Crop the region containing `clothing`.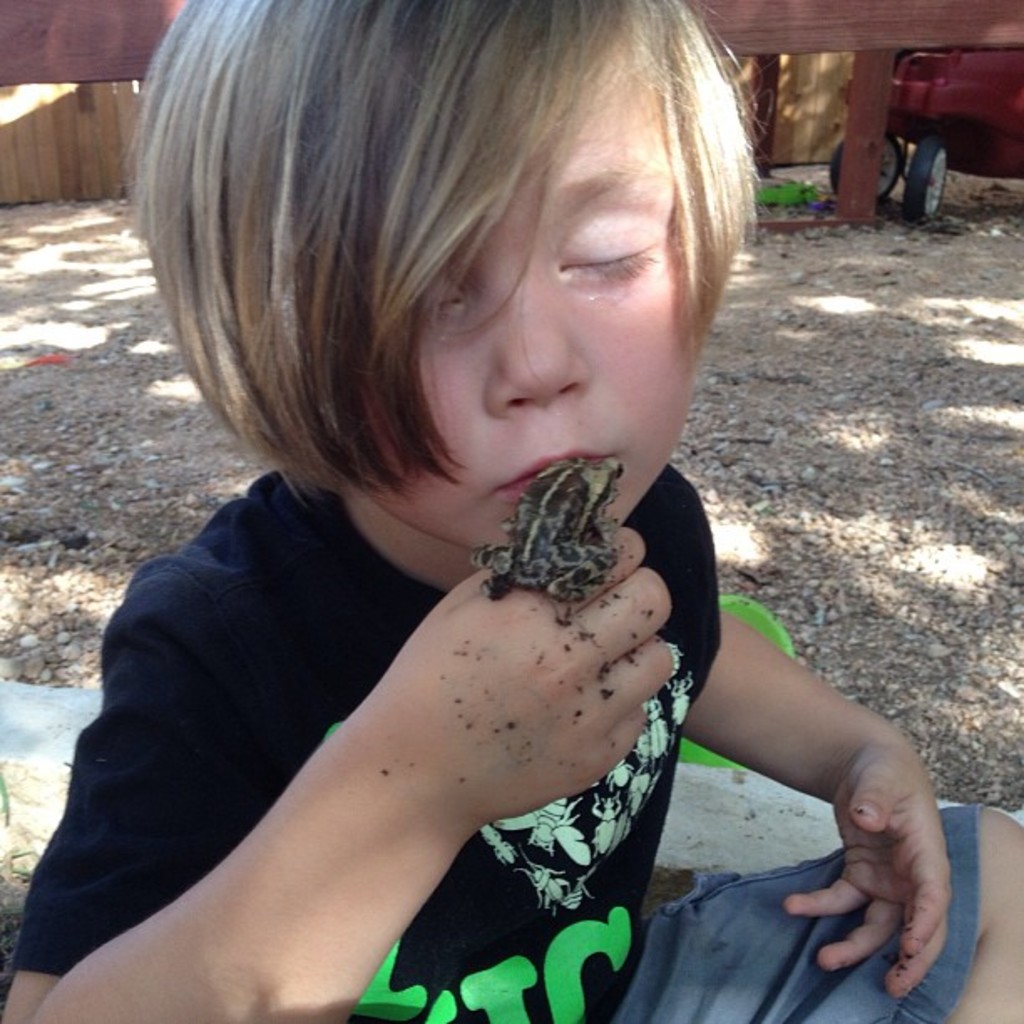
Crop region: select_region(13, 463, 1019, 1022).
